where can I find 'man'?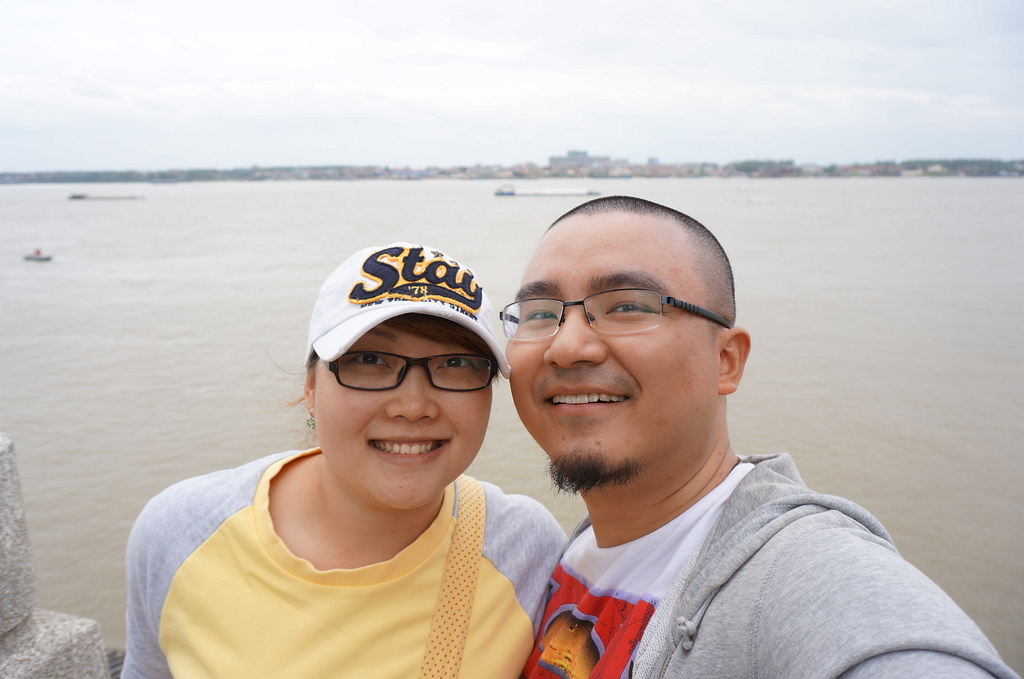
You can find it at x1=501 y1=192 x2=1021 y2=678.
